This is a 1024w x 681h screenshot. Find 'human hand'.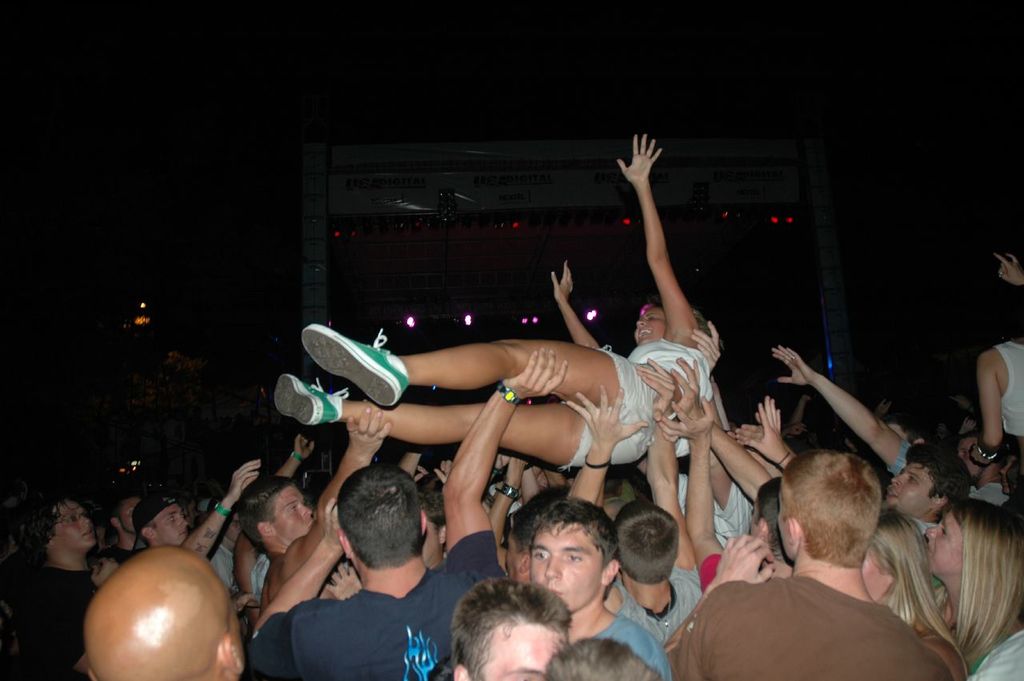
Bounding box: select_region(995, 256, 1023, 290).
